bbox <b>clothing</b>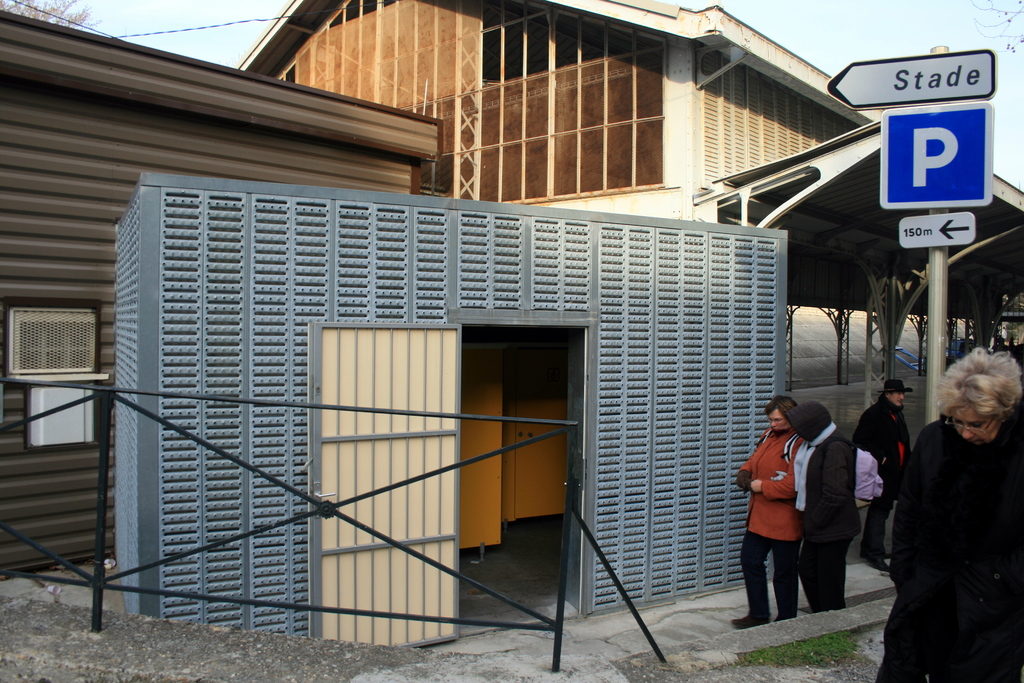
[left=735, top=429, right=799, bottom=618]
